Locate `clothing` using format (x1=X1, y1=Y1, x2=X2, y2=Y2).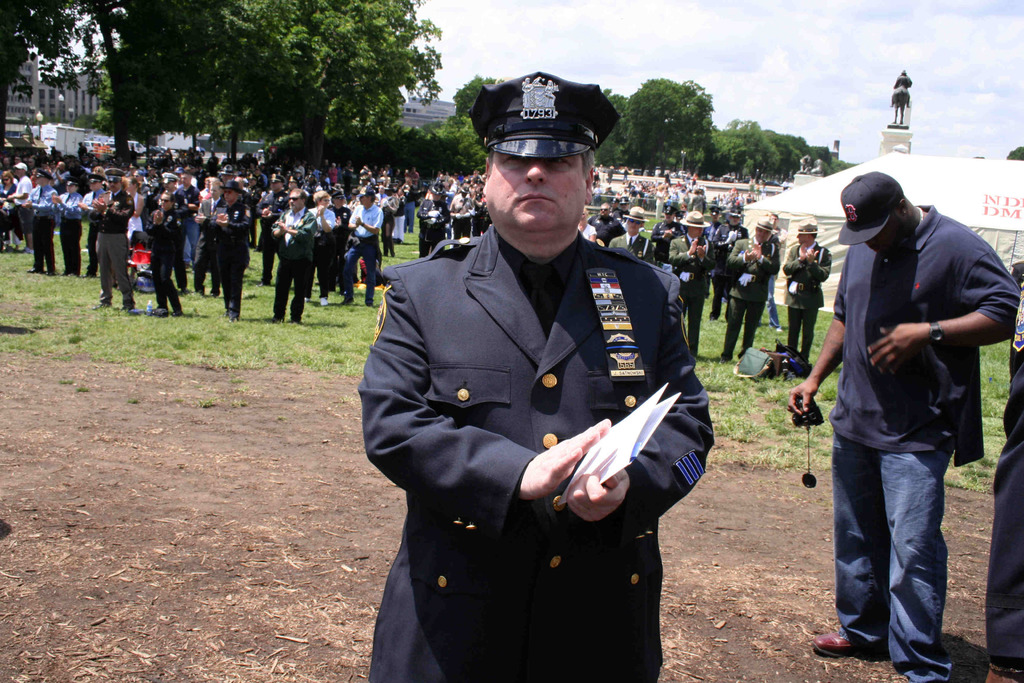
(x1=825, y1=218, x2=1022, y2=676).
